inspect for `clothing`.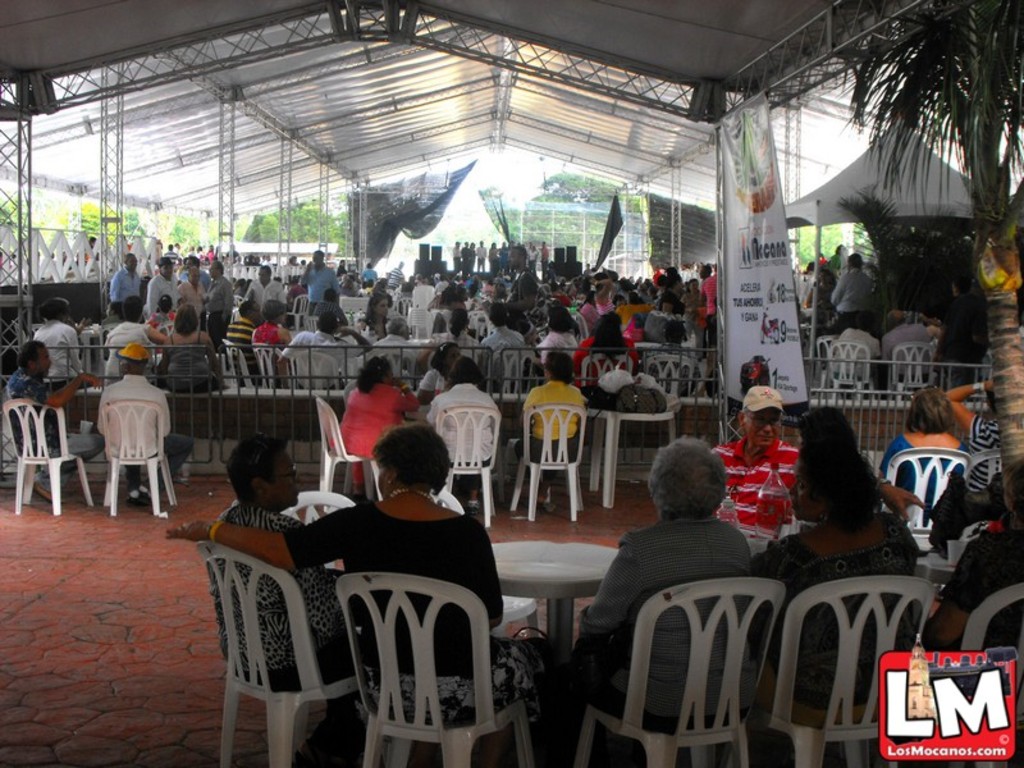
Inspection: x1=237, y1=257, x2=712, y2=372.
